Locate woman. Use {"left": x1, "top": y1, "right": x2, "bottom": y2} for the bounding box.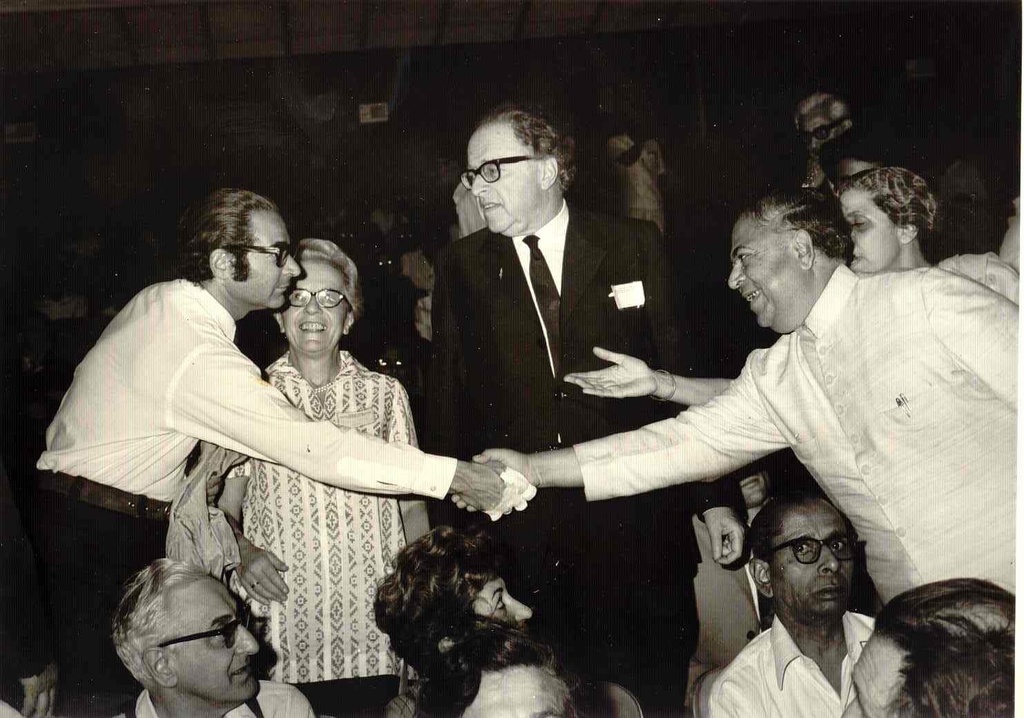
{"left": 560, "top": 164, "right": 1023, "bottom": 402}.
